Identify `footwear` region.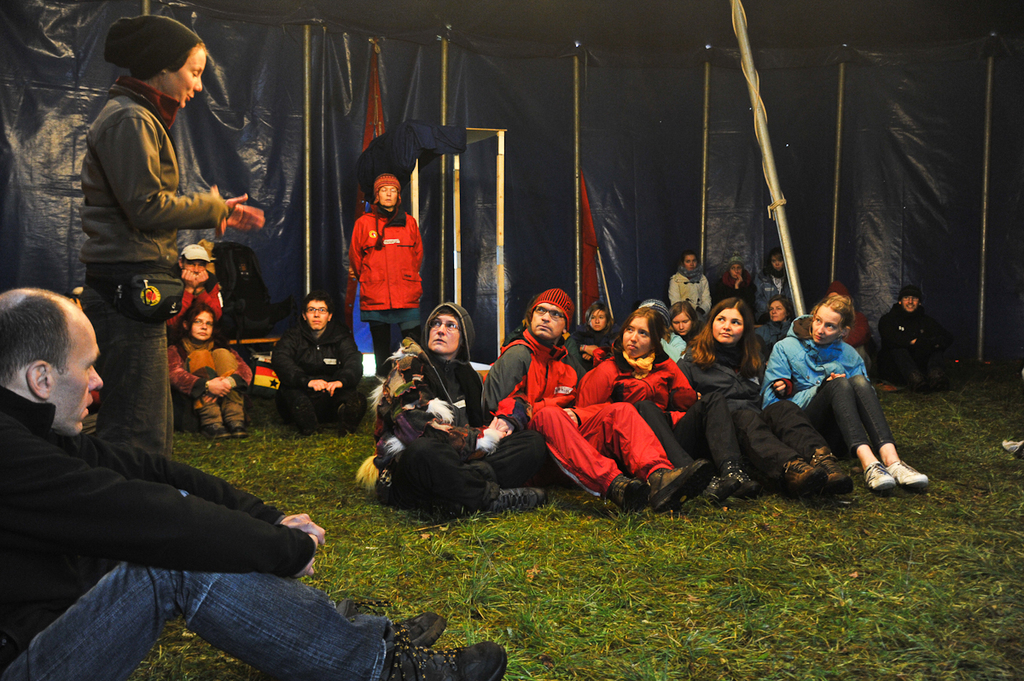
Region: <bbox>810, 441, 846, 499</bbox>.
